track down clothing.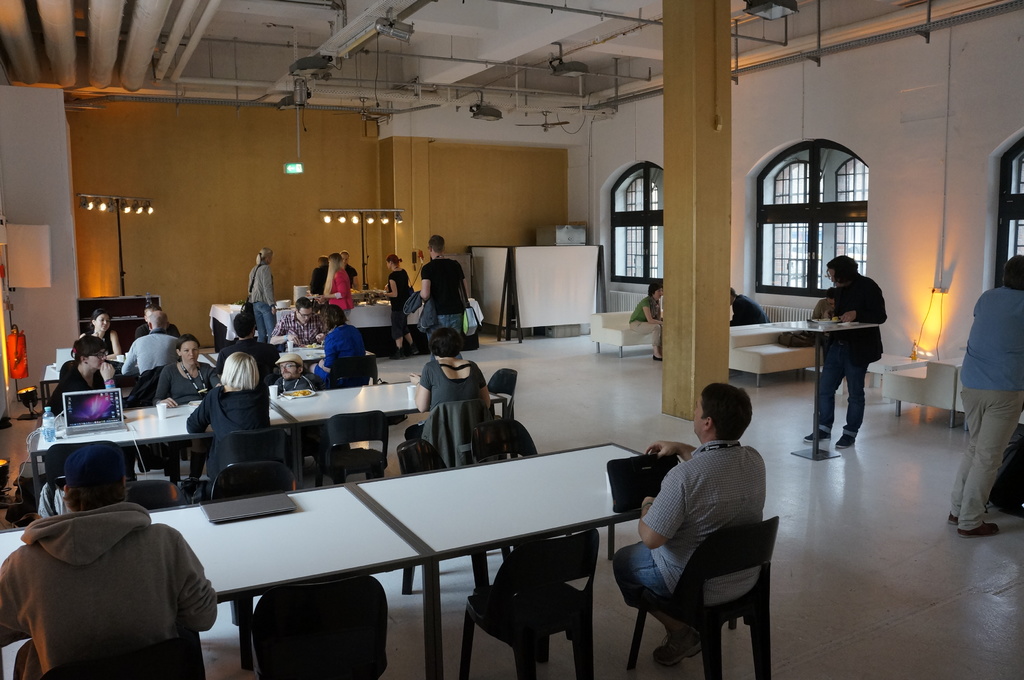
Tracked to left=417, top=249, right=472, bottom=340.
